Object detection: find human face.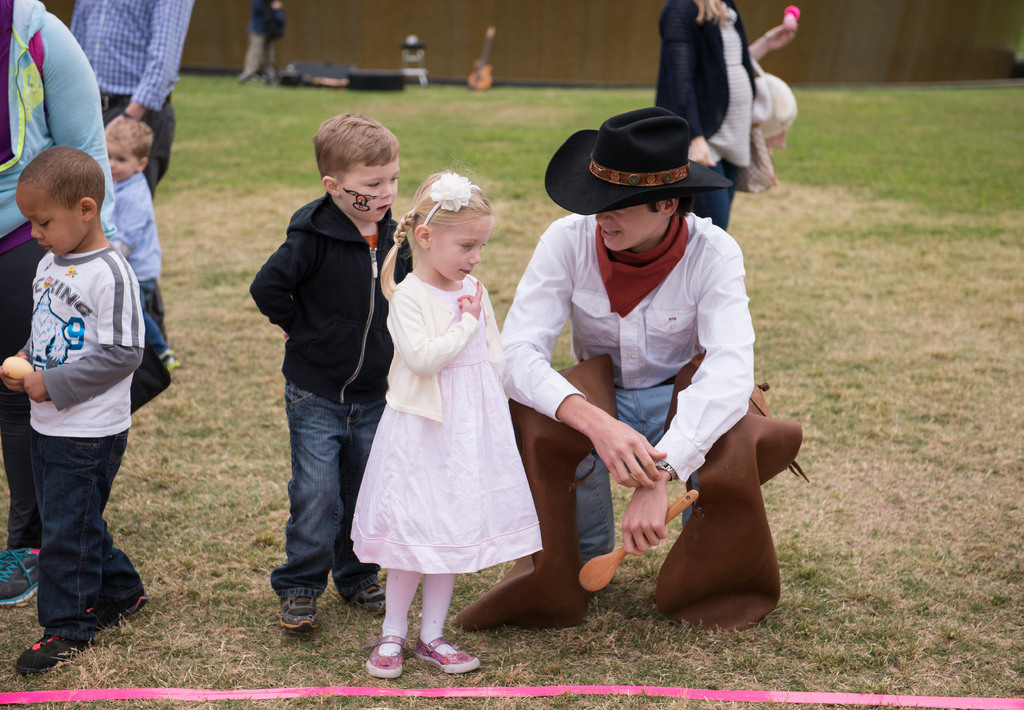
locate(19, 182, 83, 259).
